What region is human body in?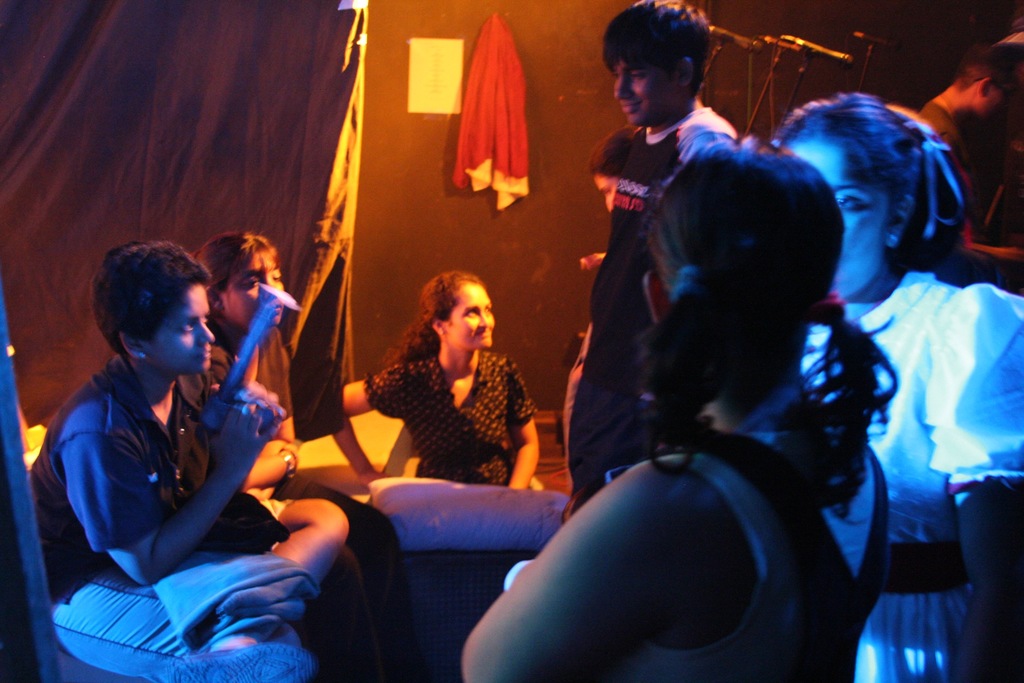
<bbox>39, 357, 351, 682</bbox>.
